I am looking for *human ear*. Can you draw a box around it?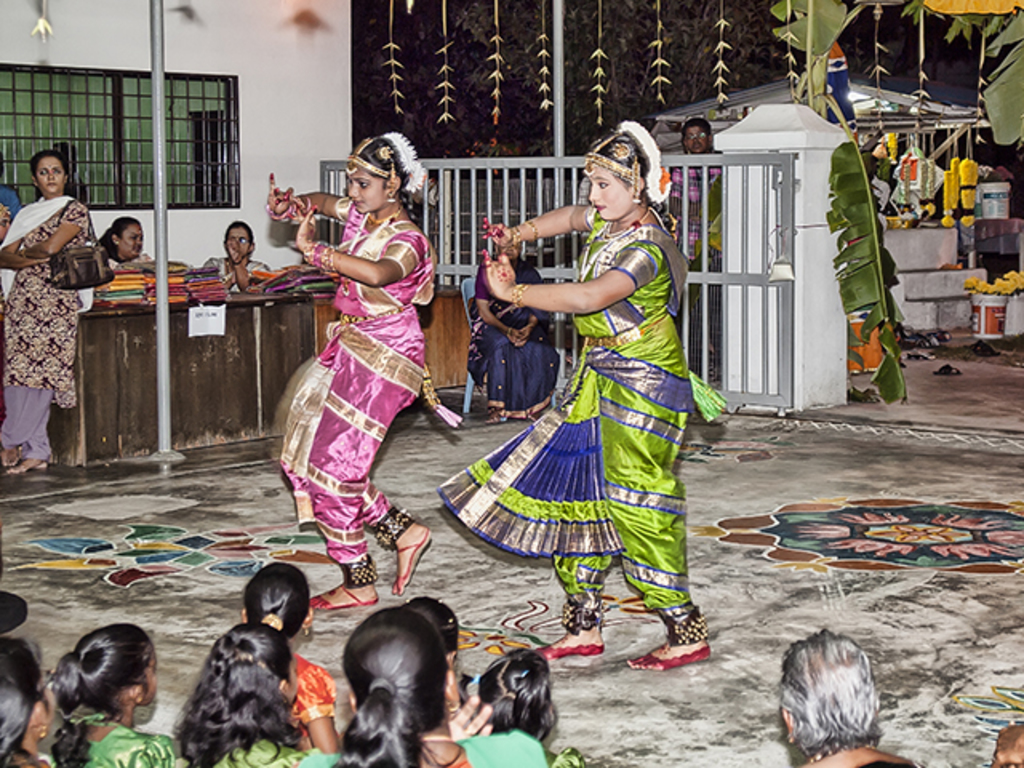
Sure, the bounding box is <box>442,672,464,712</box>.
